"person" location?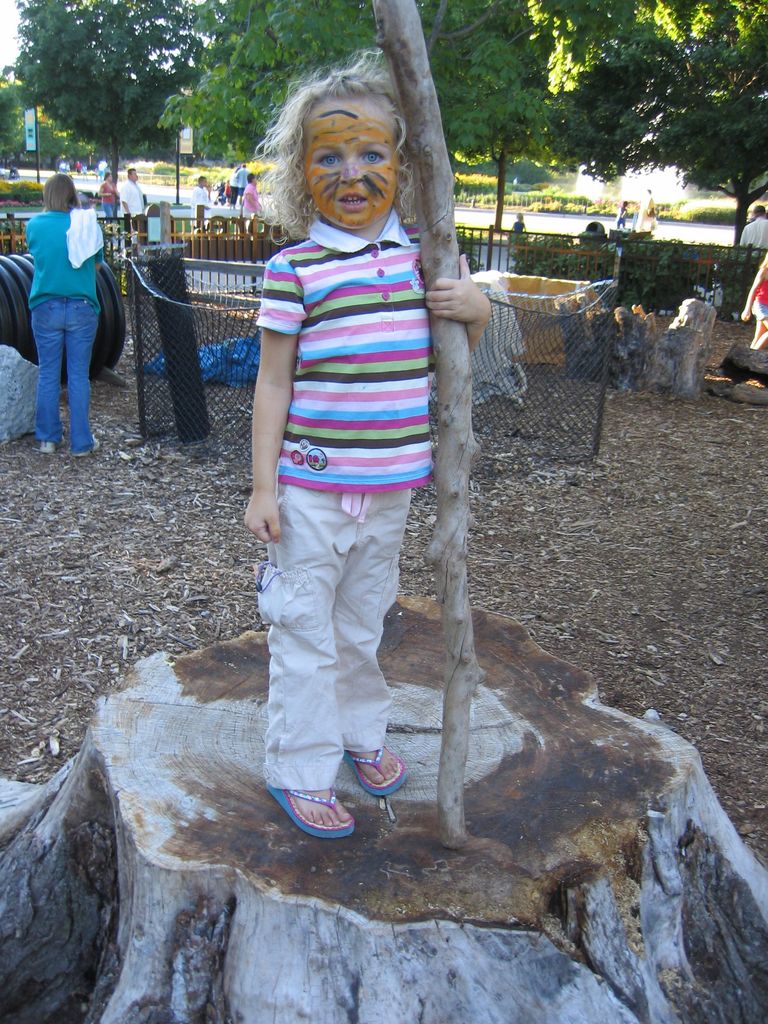
[739,204,767,253]
